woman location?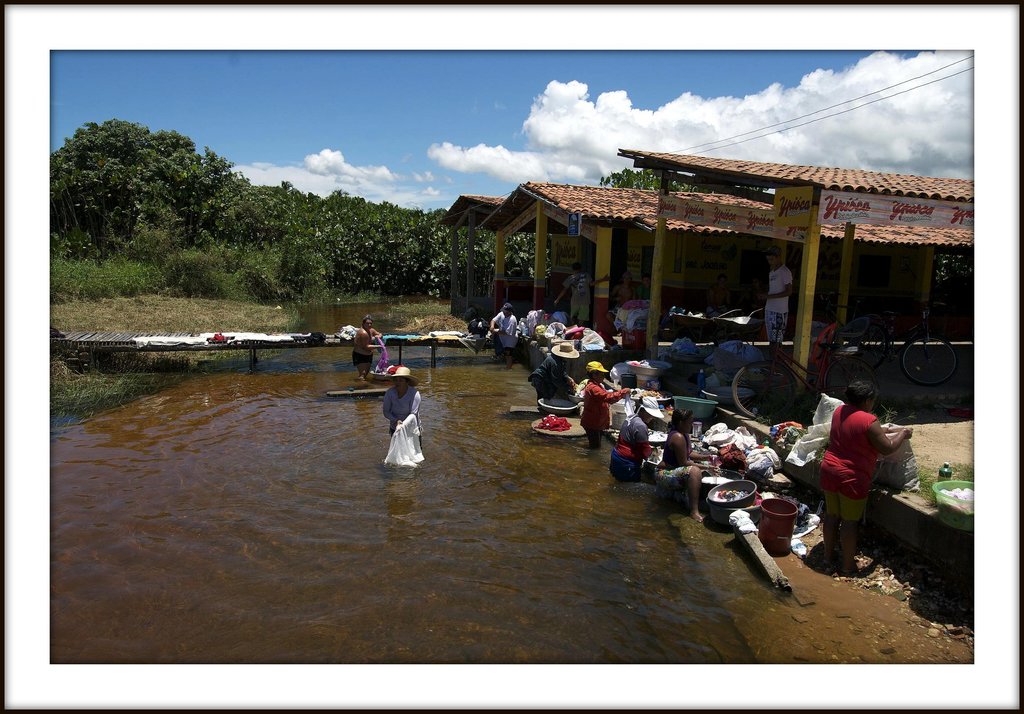
bbox=(652, 408, 720, 524)
